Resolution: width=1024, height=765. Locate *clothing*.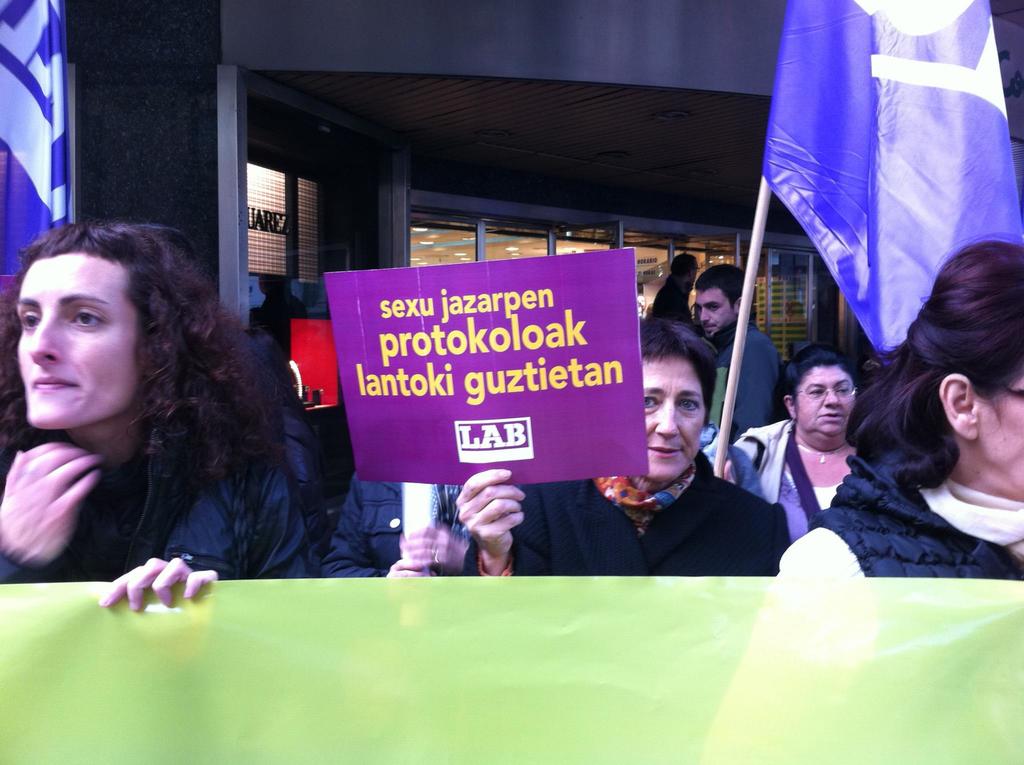
BBox(238, 325, 321, 503).
